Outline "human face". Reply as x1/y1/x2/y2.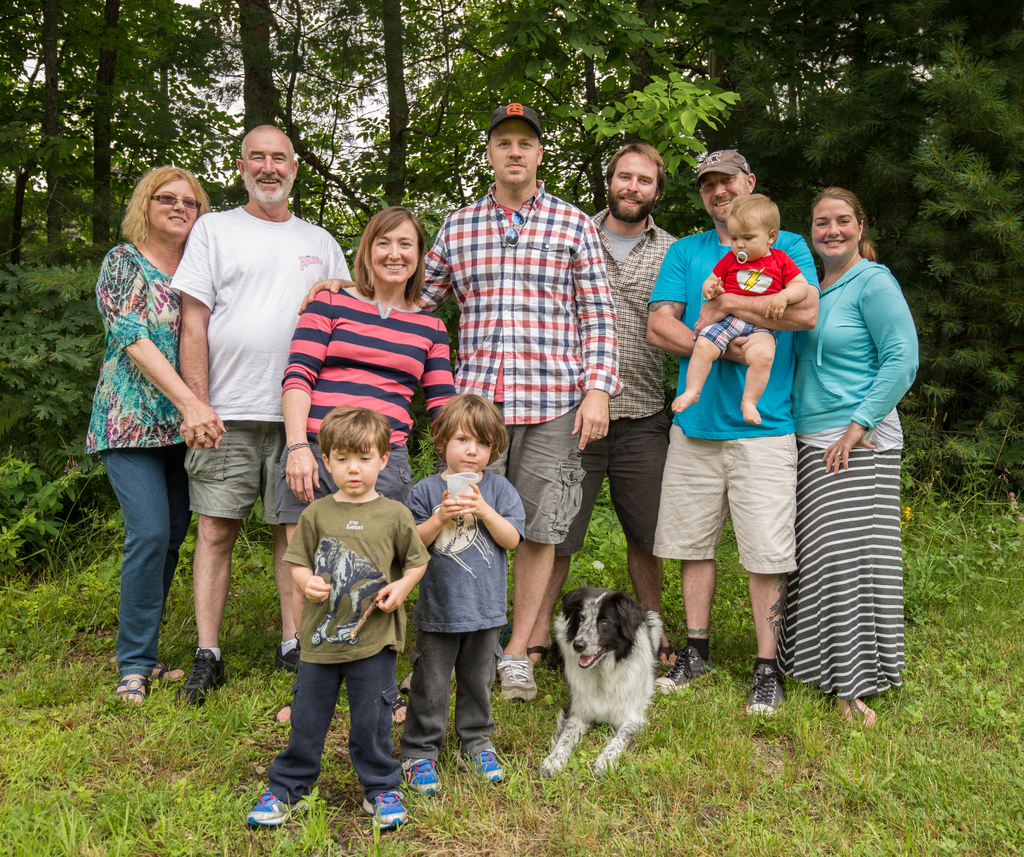
705/167/755/215.
